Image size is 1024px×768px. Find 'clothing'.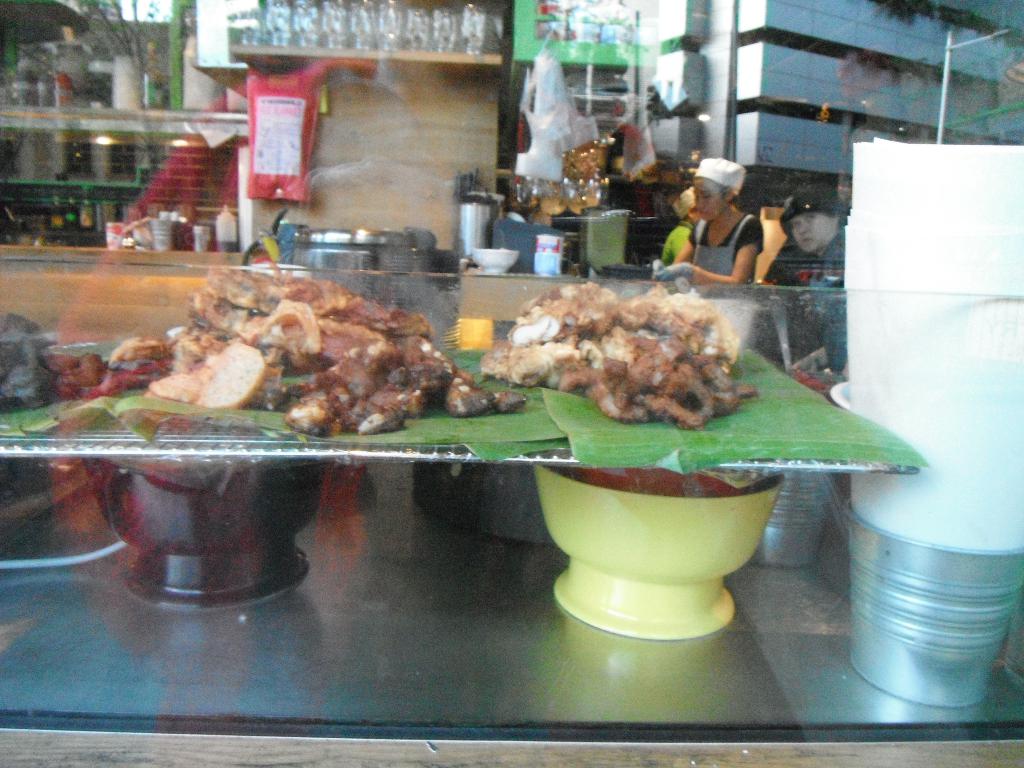
(676, 166, 758, 280).
